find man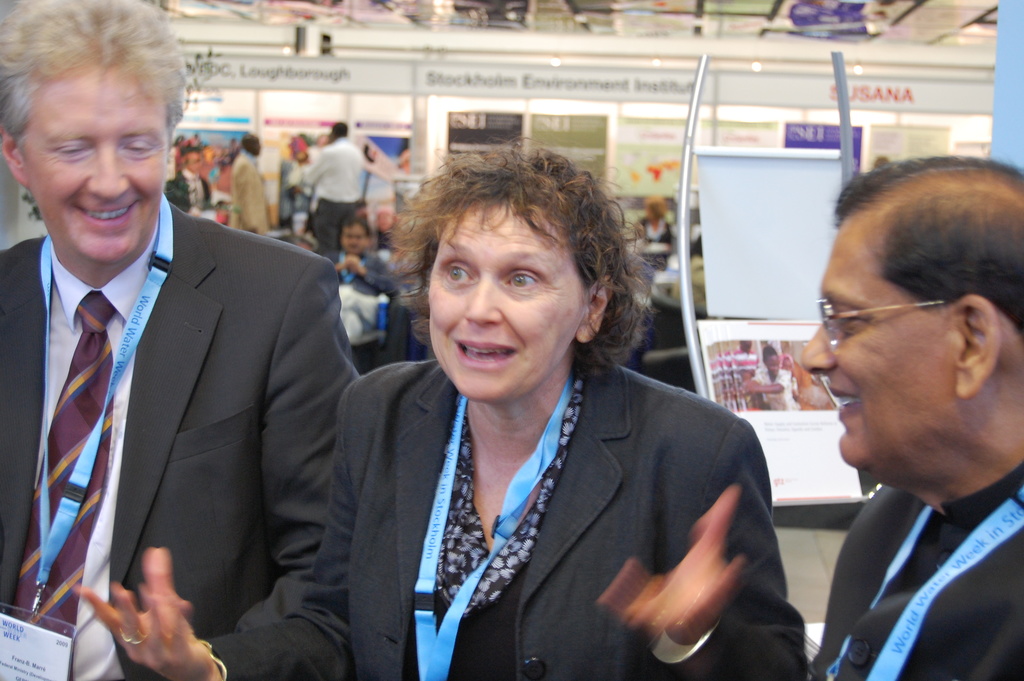
319, 215, 403, 347
